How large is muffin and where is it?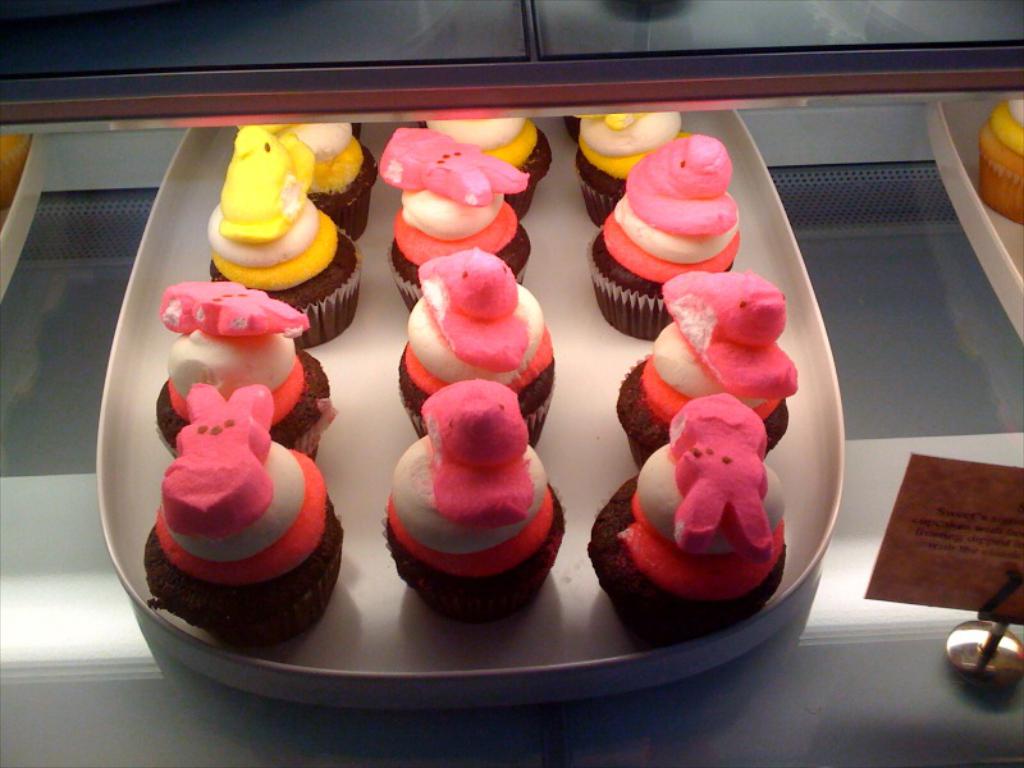
Bounding box: 380,125,525,306.
